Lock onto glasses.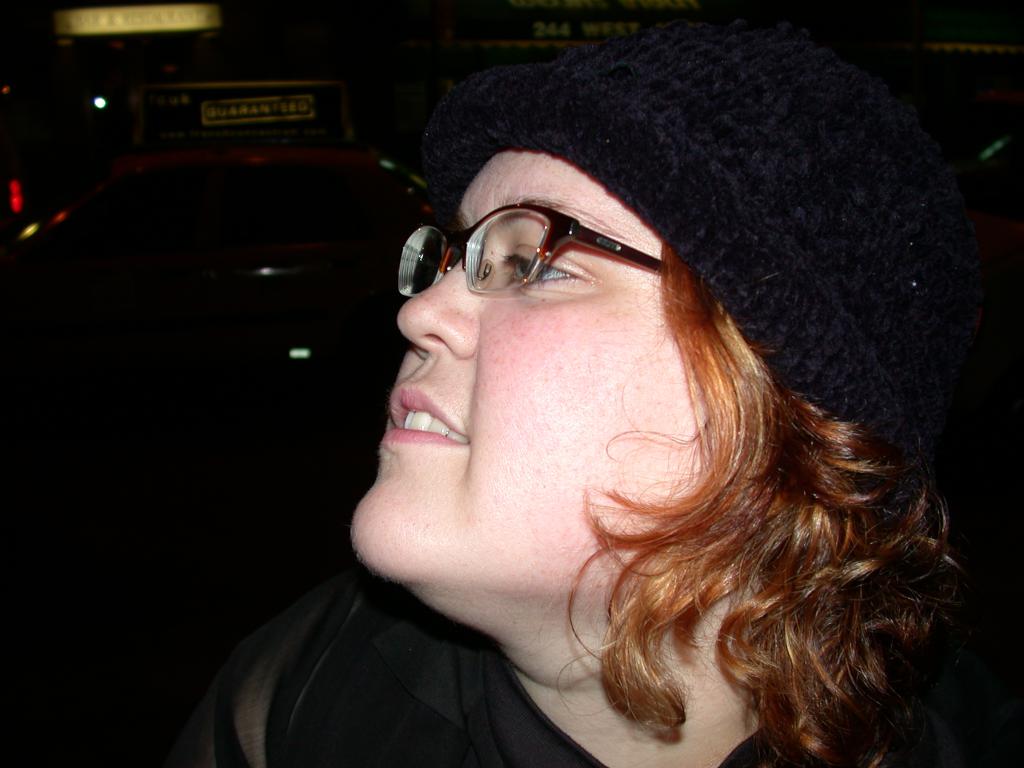
Locked: box=[411, 199, 691, 307].
